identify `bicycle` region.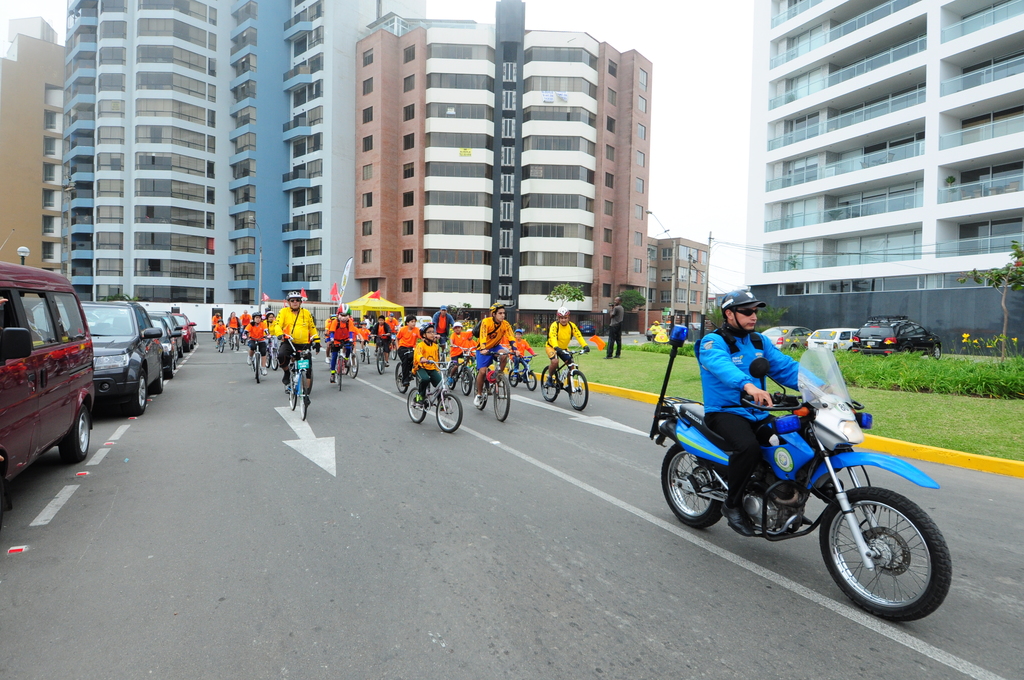
Region: (x1=261, y1=346, x2=278, y2=371).
